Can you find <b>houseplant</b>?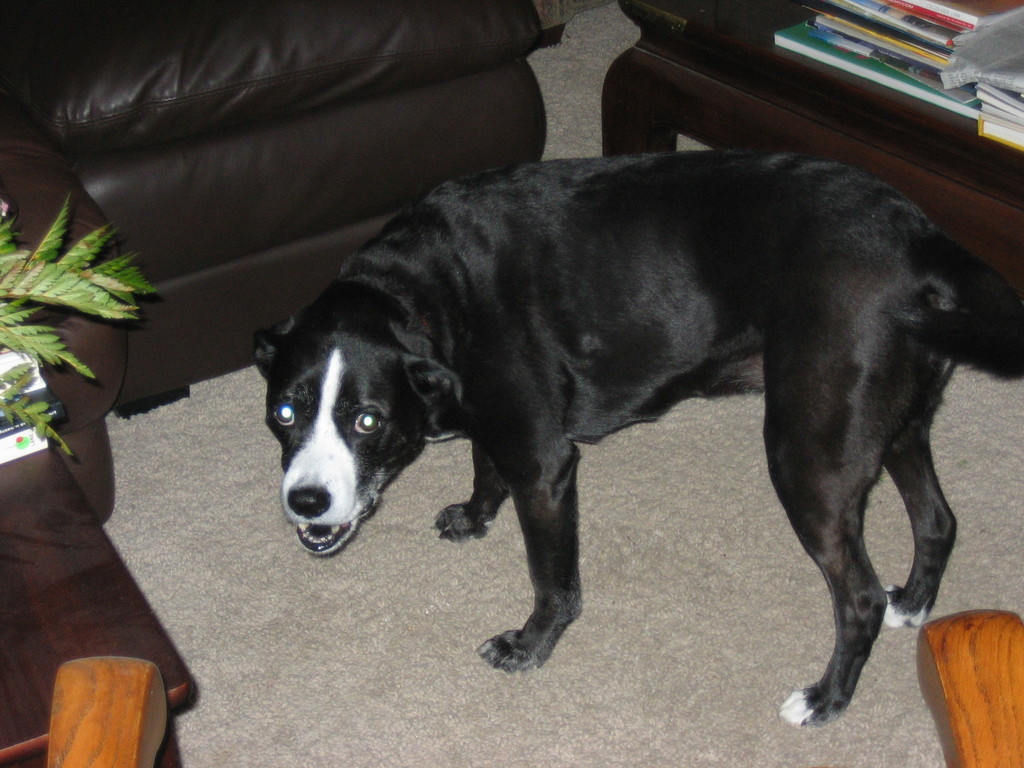
Yes, bounding box: [8, 182, 155, 474].
